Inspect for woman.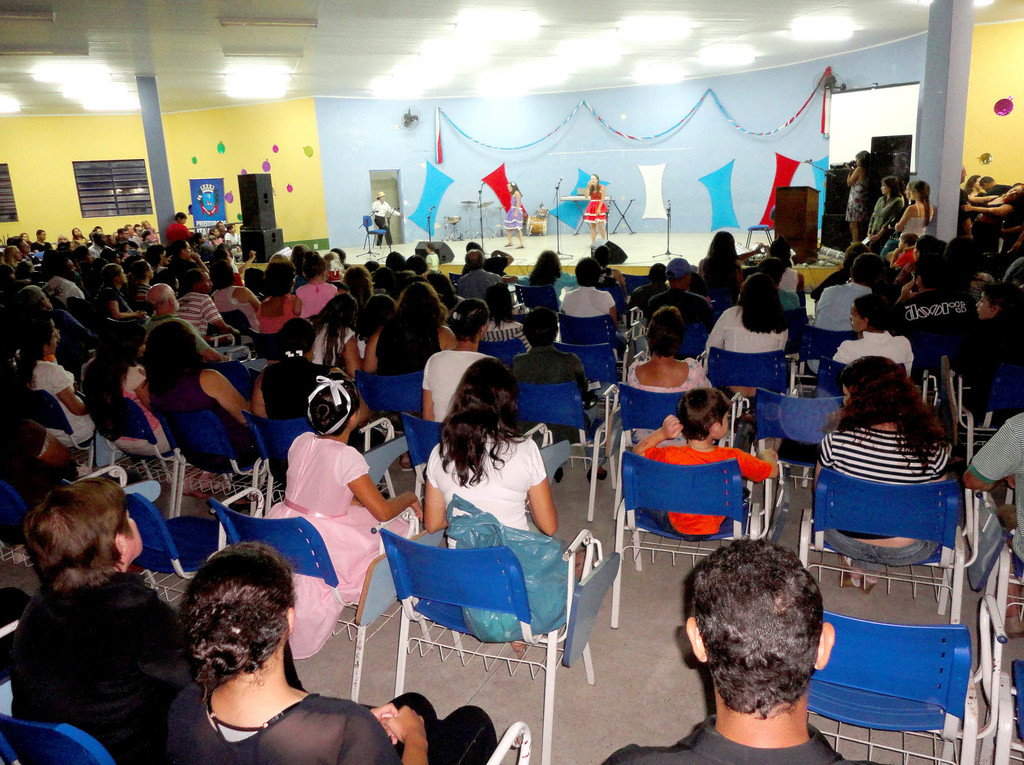
Inspection: 962:181:1022:254.
